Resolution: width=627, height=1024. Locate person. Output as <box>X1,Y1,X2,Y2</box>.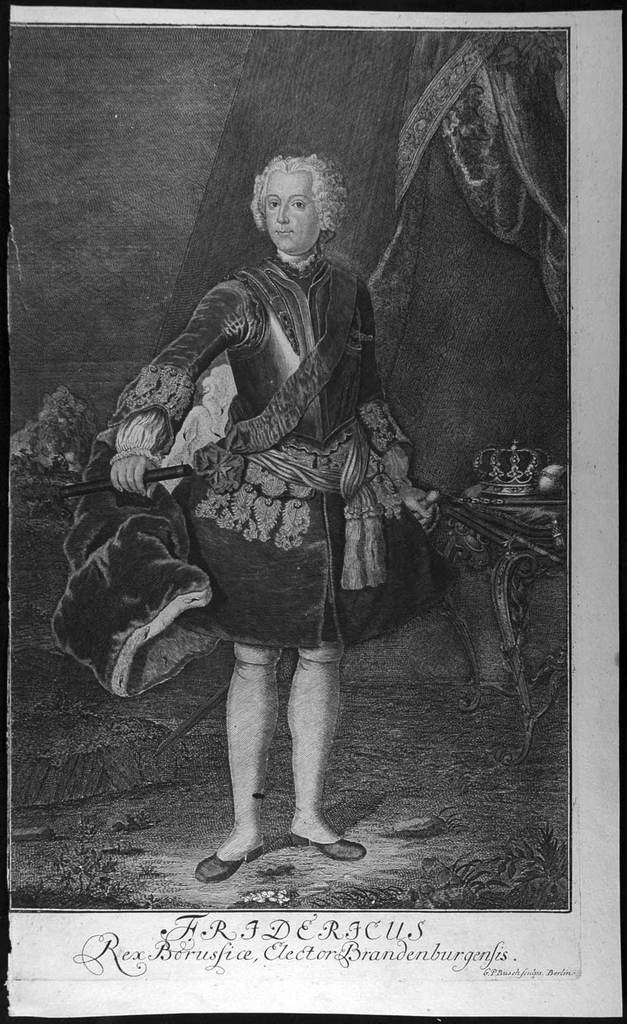
<box>111,149,447,881</box>.
